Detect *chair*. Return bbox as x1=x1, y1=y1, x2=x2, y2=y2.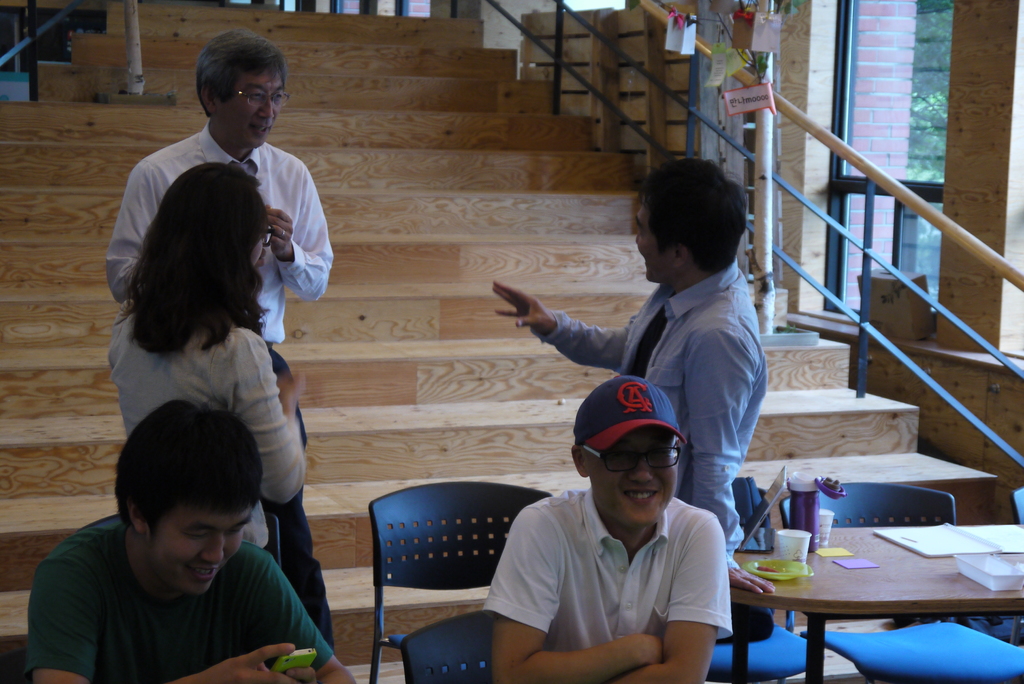
x1=69, y1=512, x2=280, y2=565.
